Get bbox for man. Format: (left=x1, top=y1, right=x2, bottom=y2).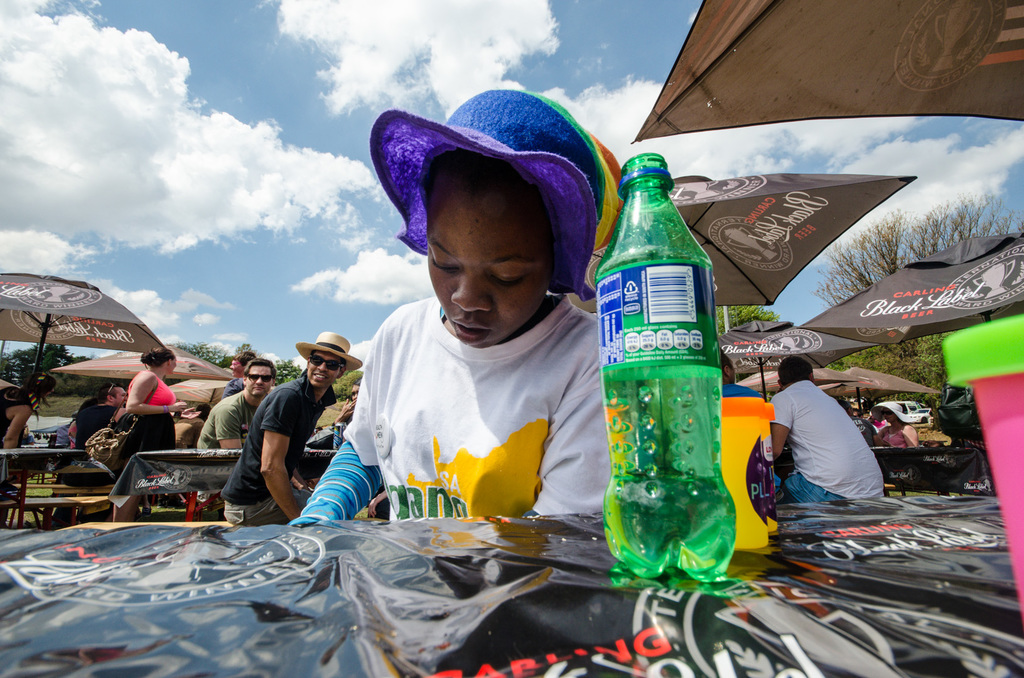
(left=76, top=385, right=127, bottom=449).
